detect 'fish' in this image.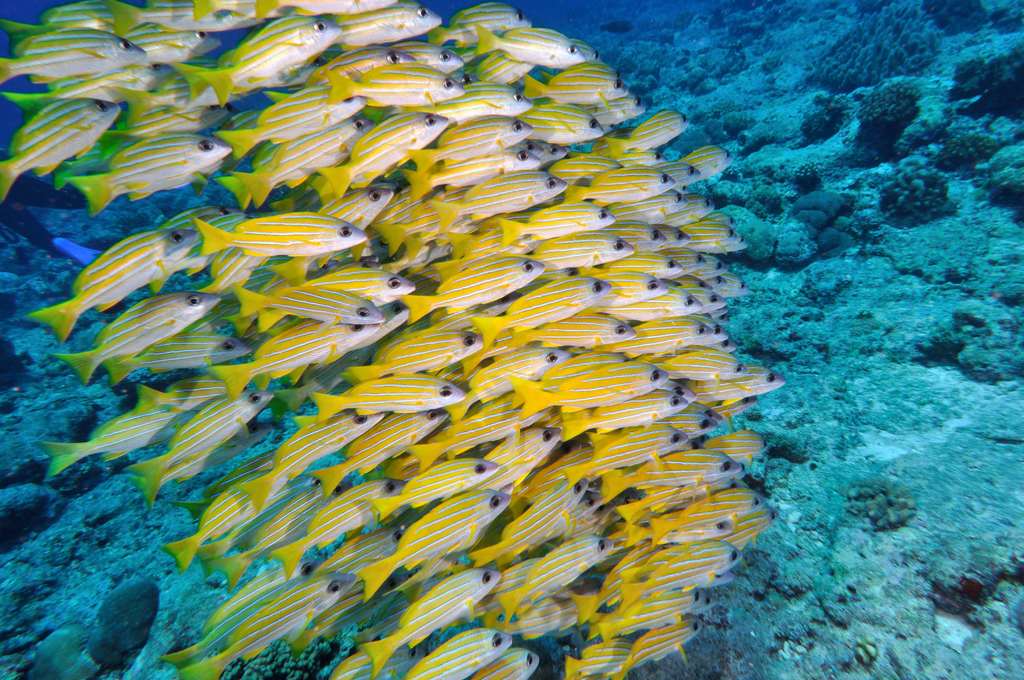
Detection: [left=174, top=448, right=280, bottom=519].
